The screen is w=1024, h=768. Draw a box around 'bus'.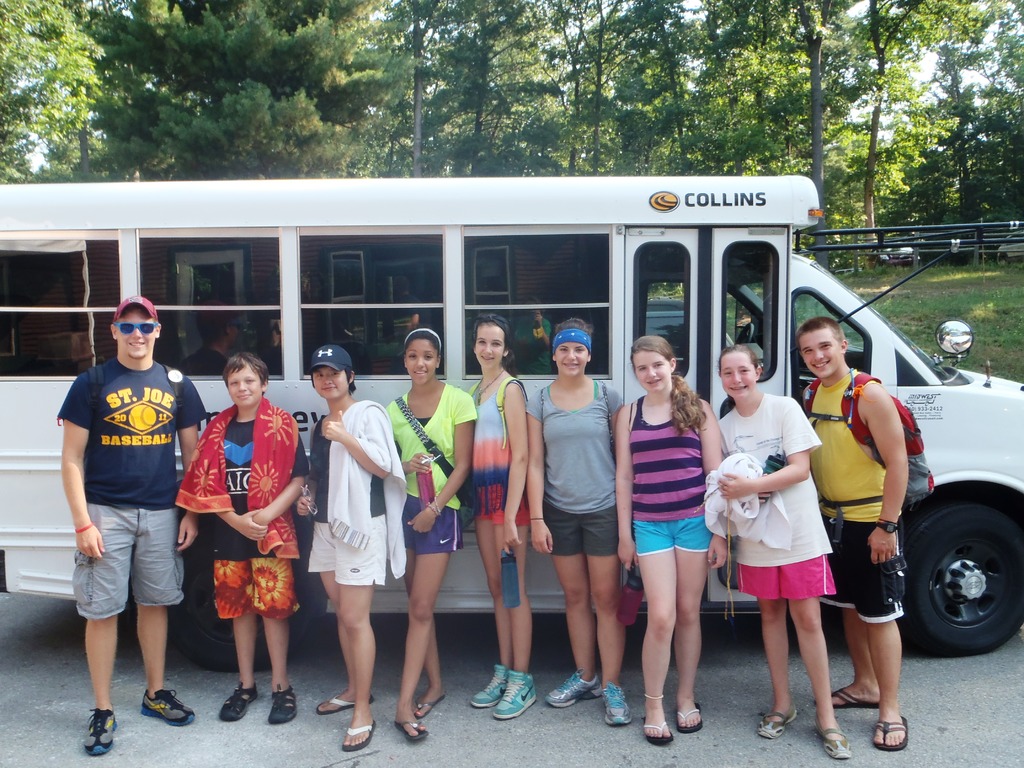
pyautogui.locateOnScreen(0, 179, 1023, 659).
